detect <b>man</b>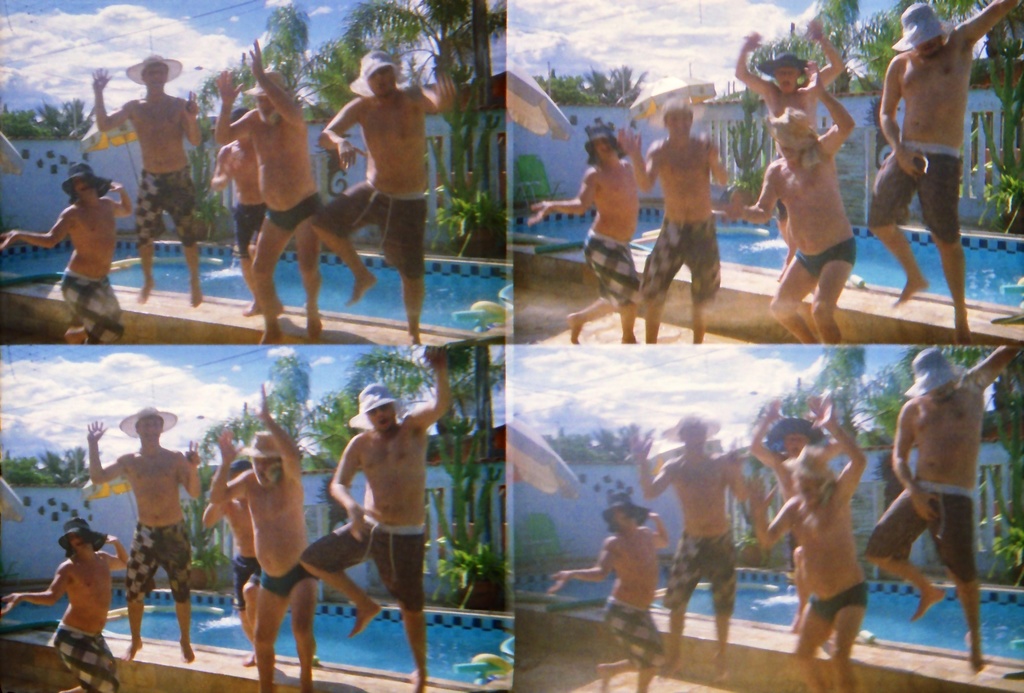
<region>860, 0, 1023, 338</region>
